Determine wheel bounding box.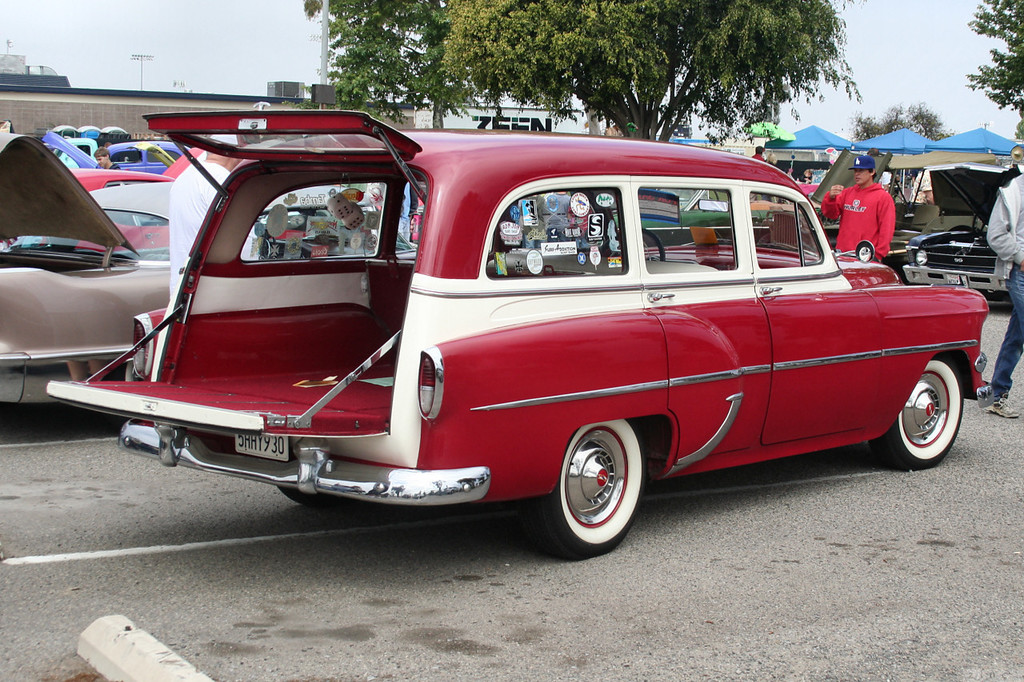
Determined: {"left": 561, "top": 431, "right": 645, "bottom": 540}.
